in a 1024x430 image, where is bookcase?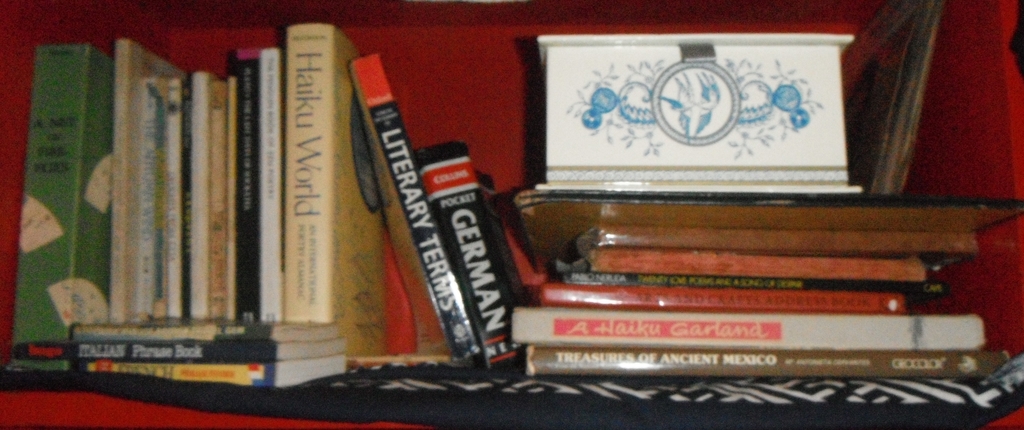
[0,0,1023,429].
